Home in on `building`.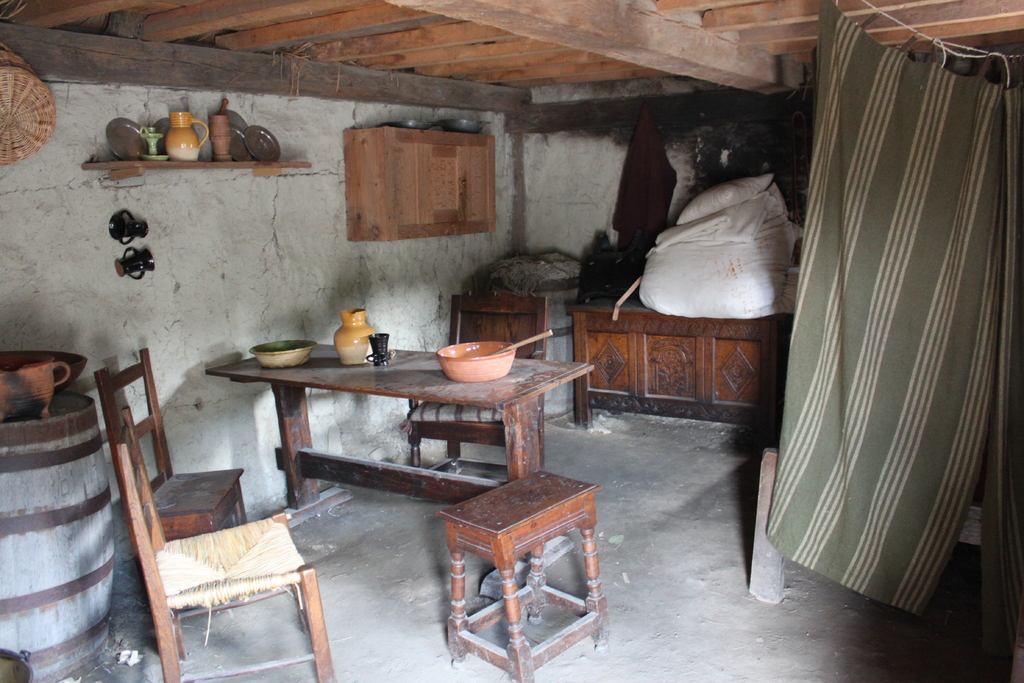
Homed in at locate(0, 0, 1023, 682).
